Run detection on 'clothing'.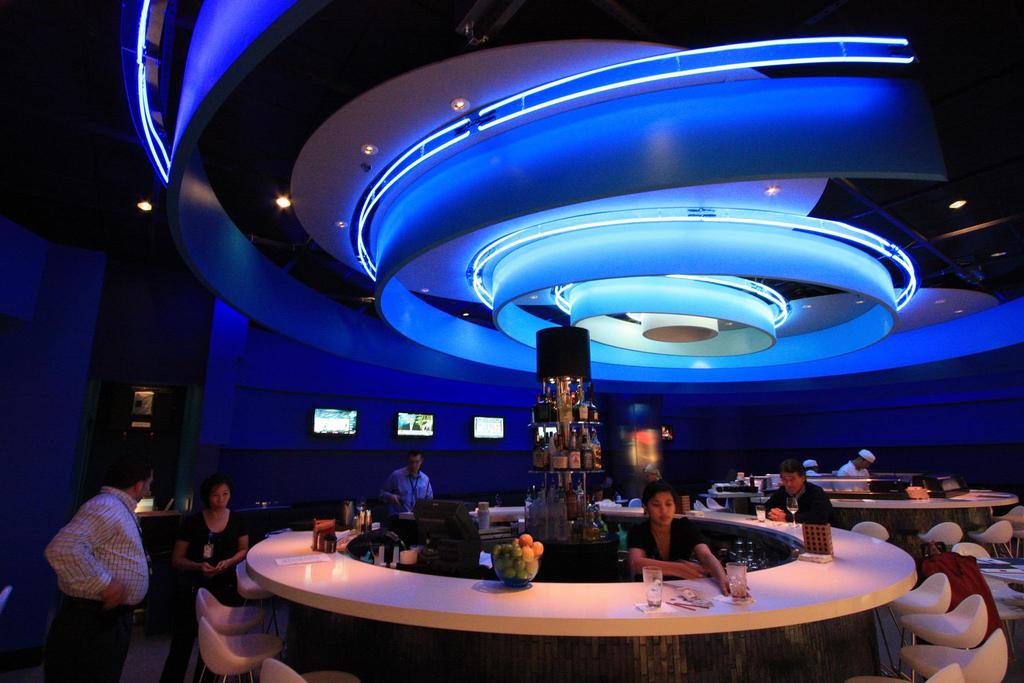
Result: bbox=[36, 475, 163, 659].
